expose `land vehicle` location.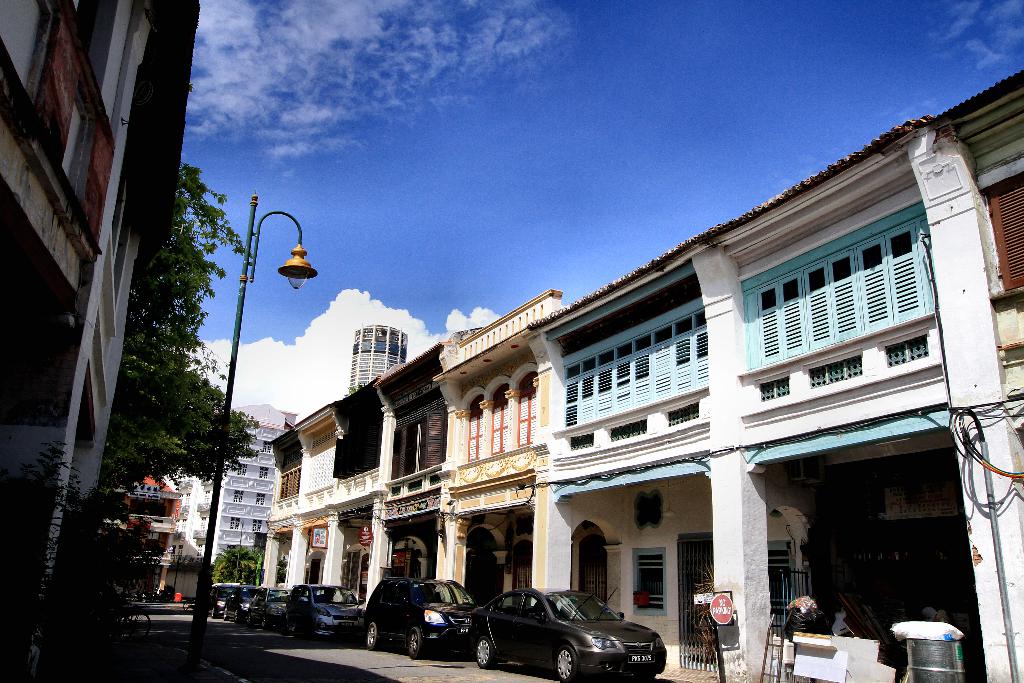
Exposed at rect(286, 584, 374, 645).
